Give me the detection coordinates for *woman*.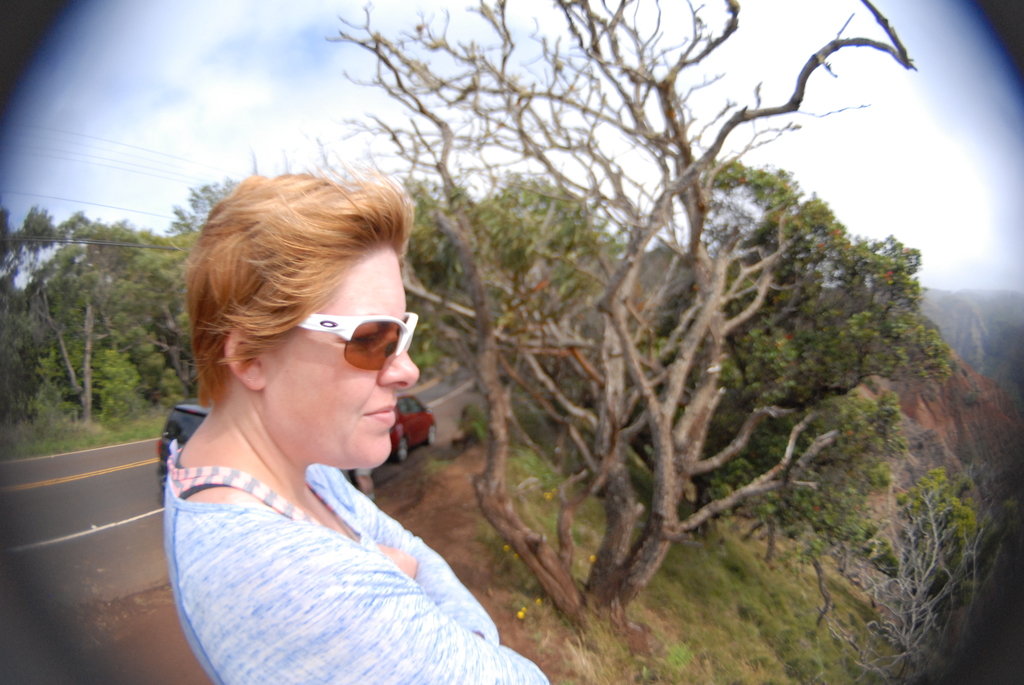
bbox(131, 174, 515, 684).
